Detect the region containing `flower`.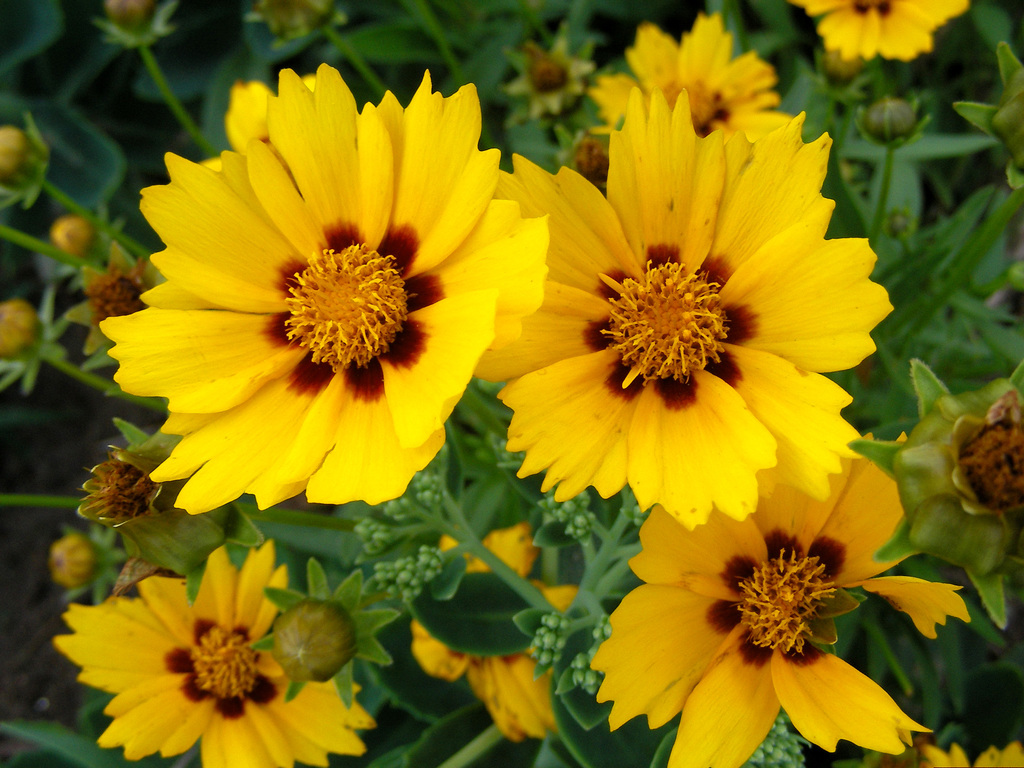
48 524 116 609.
